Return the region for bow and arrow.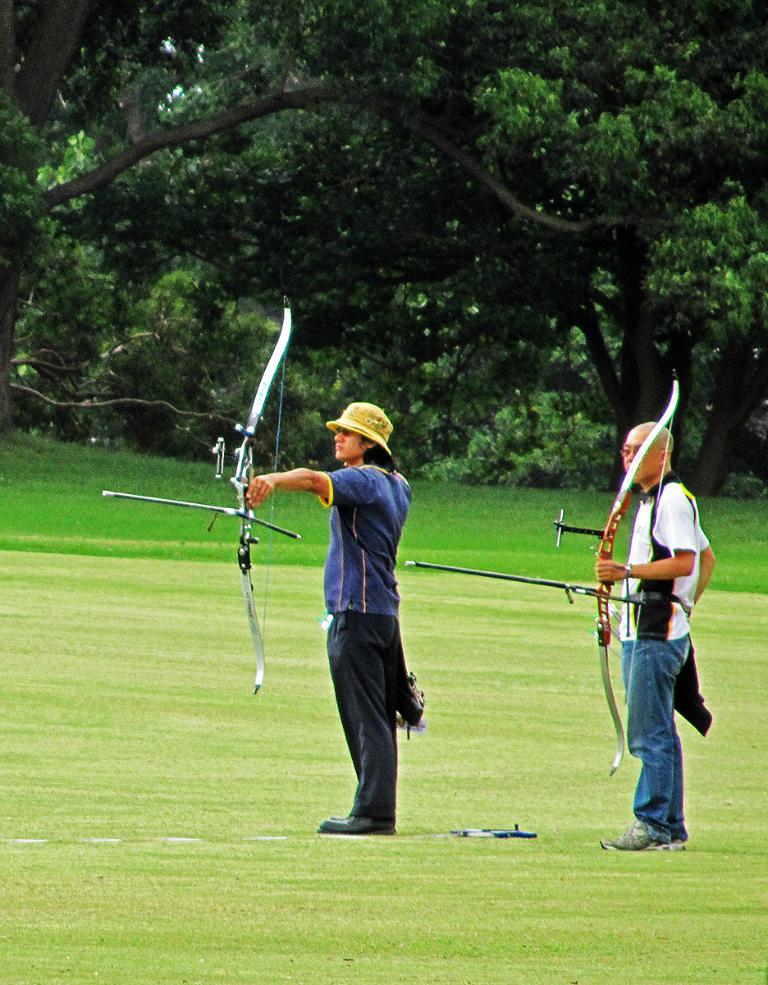
96,296,296,696.
